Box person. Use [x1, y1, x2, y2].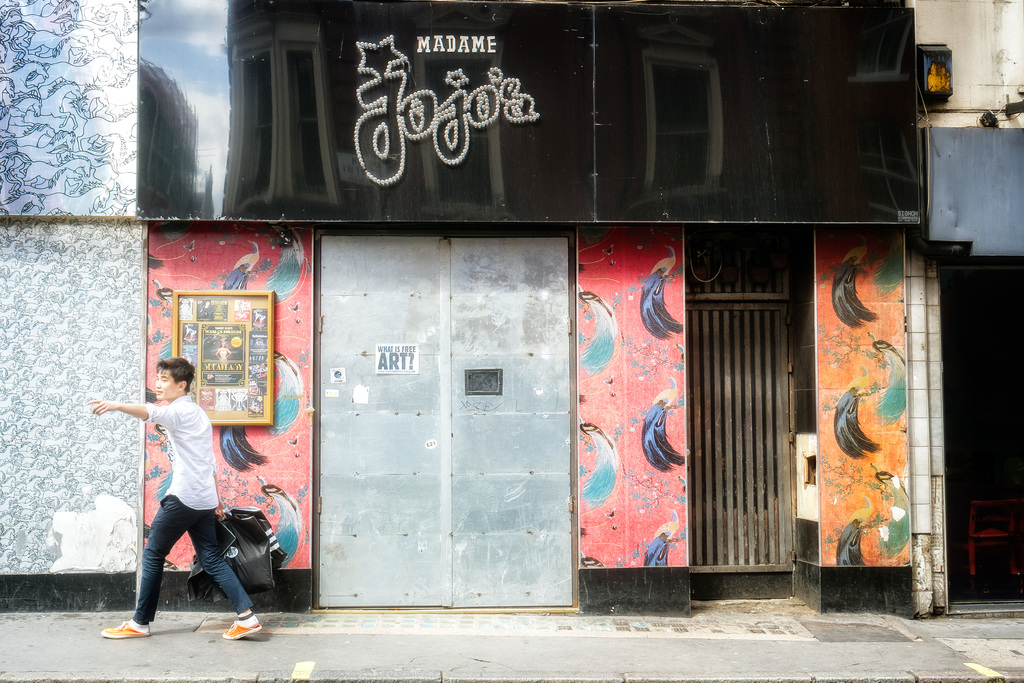
[109, 343, 259, 643].
